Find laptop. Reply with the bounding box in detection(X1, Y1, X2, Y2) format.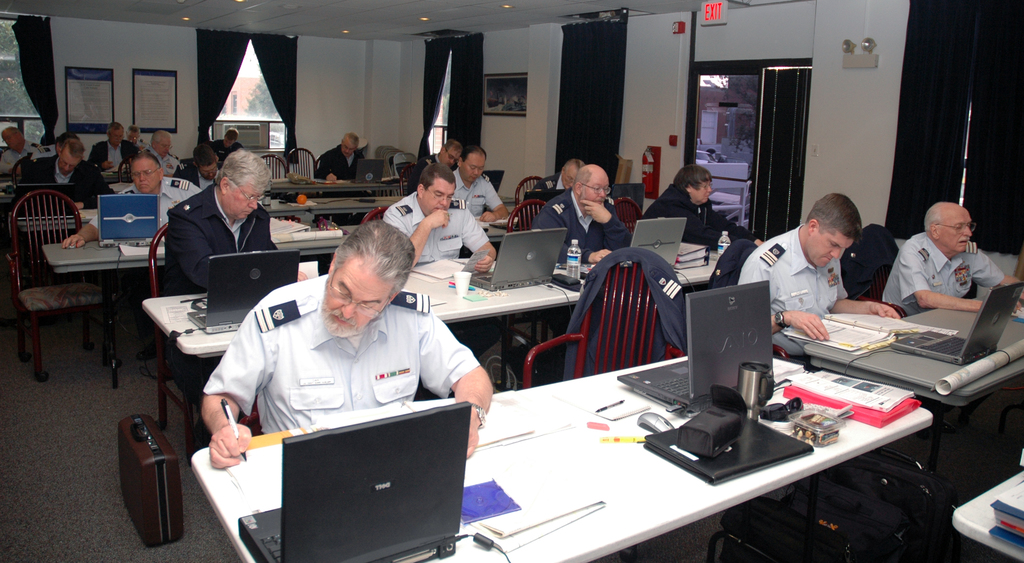
detection(618, 280, 771, 415).
